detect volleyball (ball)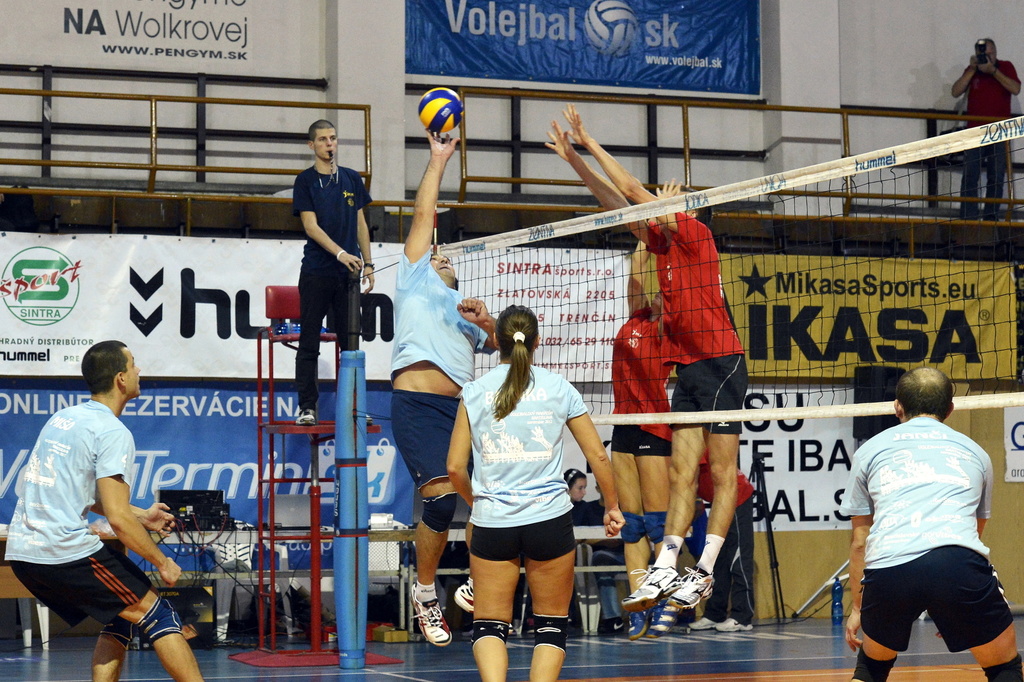
select_region(583, 1, 638, 56)
